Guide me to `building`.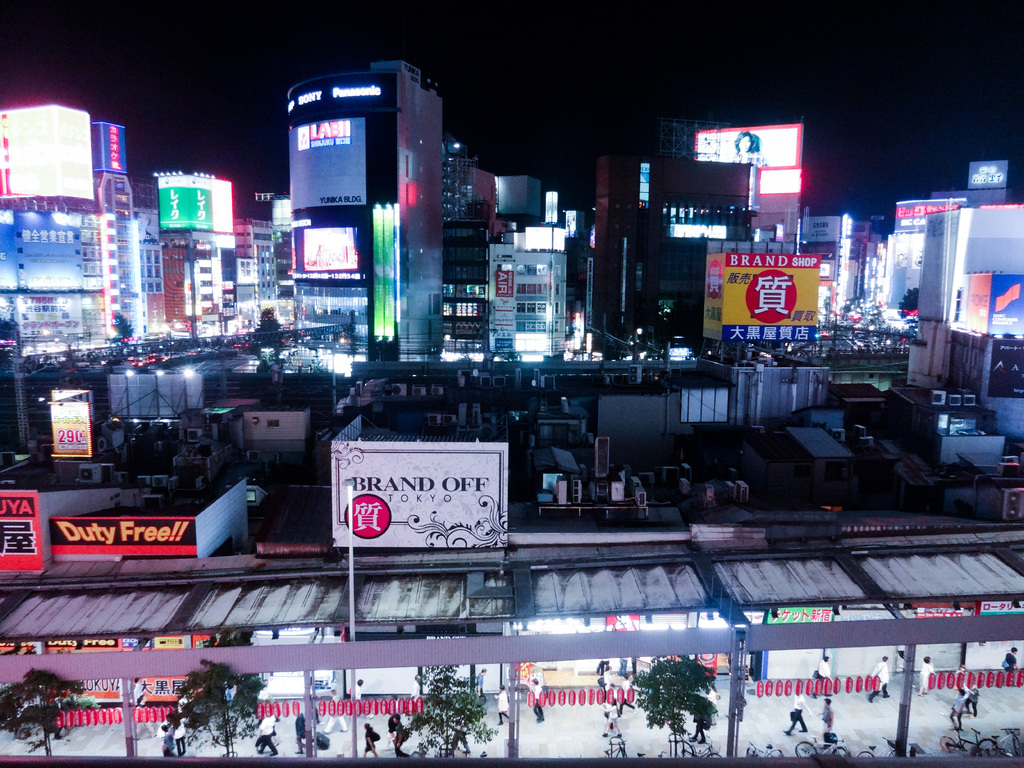
Guidance: [154, 175, 245, 333].
